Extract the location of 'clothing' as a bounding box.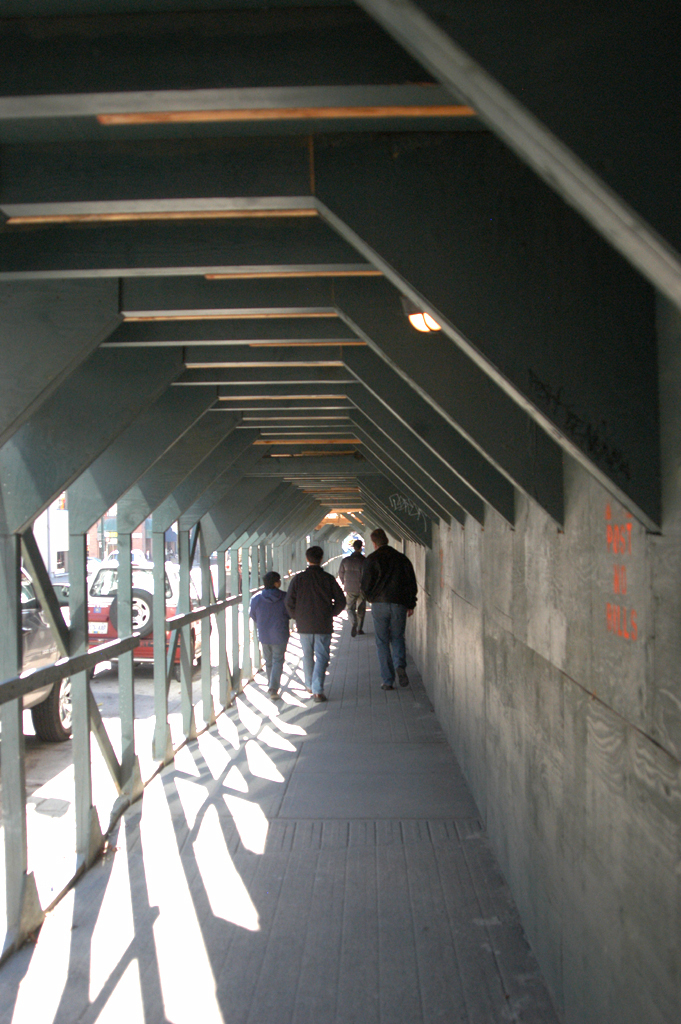
bbox=(334, 549, 358, 593).
